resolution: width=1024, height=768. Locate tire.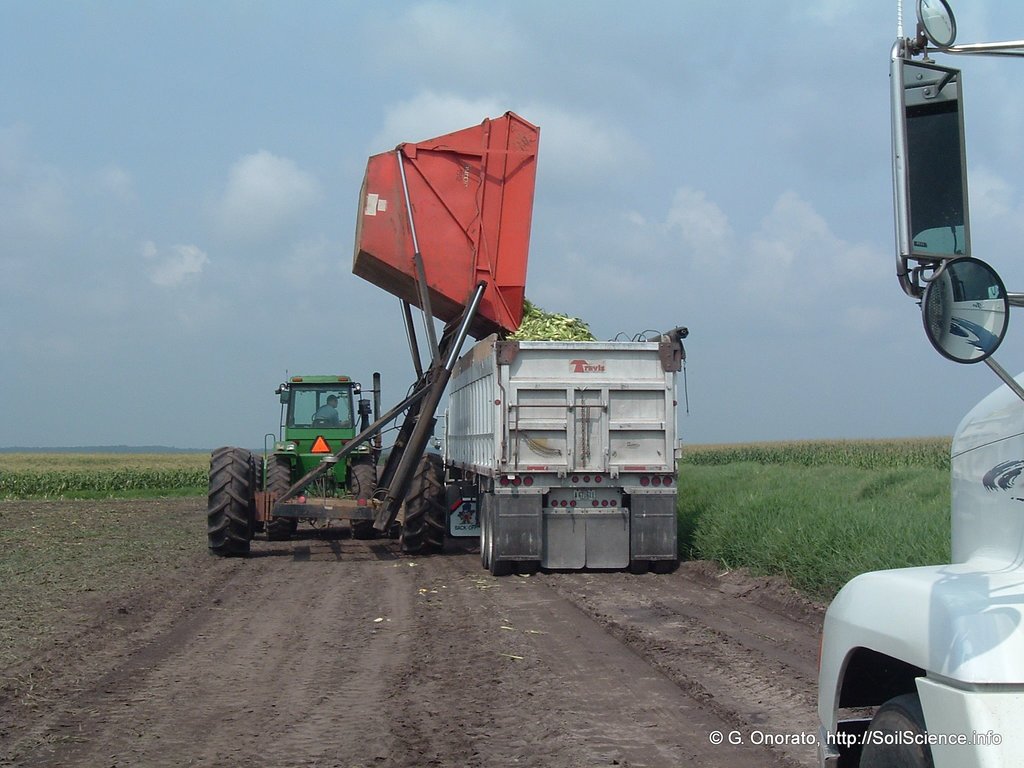
bbox(340, 461, 380, 543).
